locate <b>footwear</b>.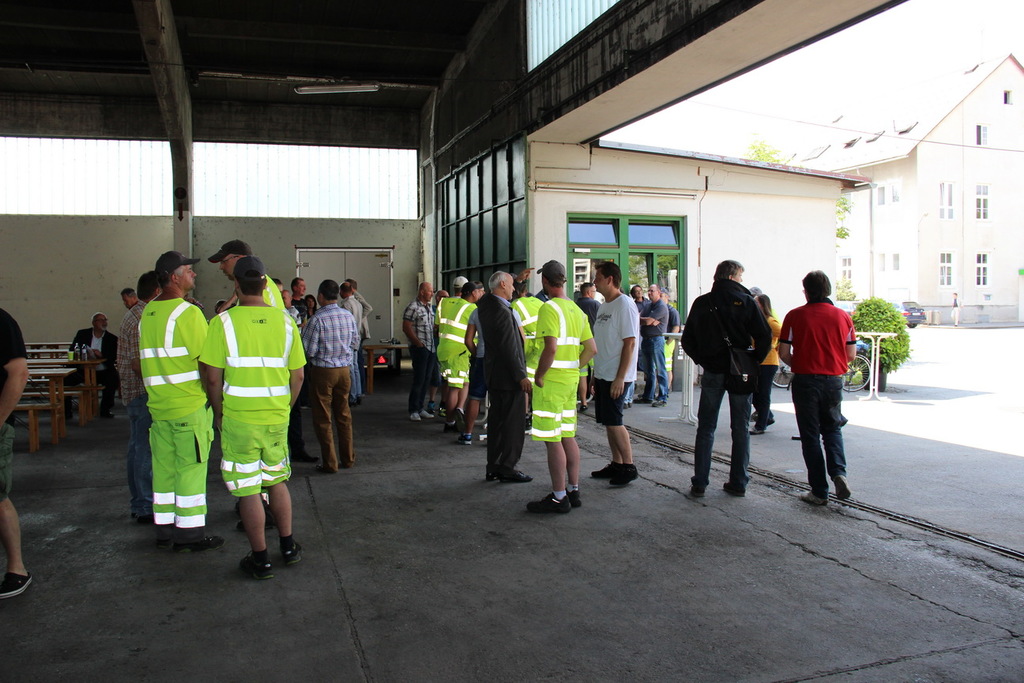
Bounding box: crop(239, 557, 273, 583).
